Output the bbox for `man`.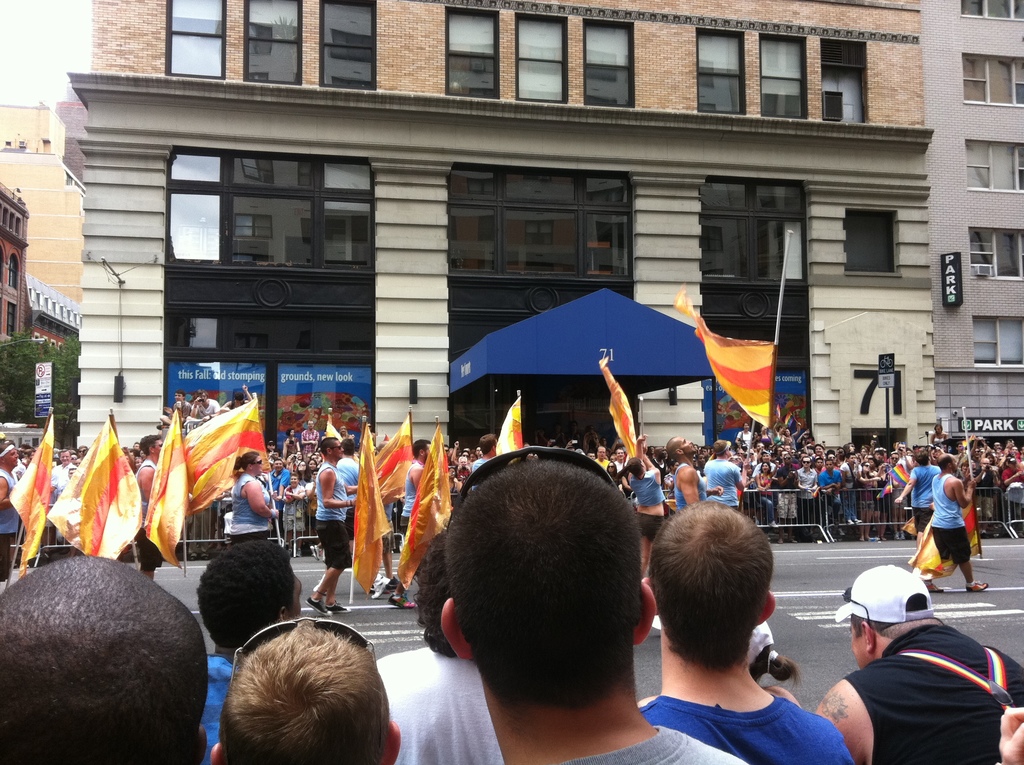
x1=921, y1=455, x2=989, y2=593.
